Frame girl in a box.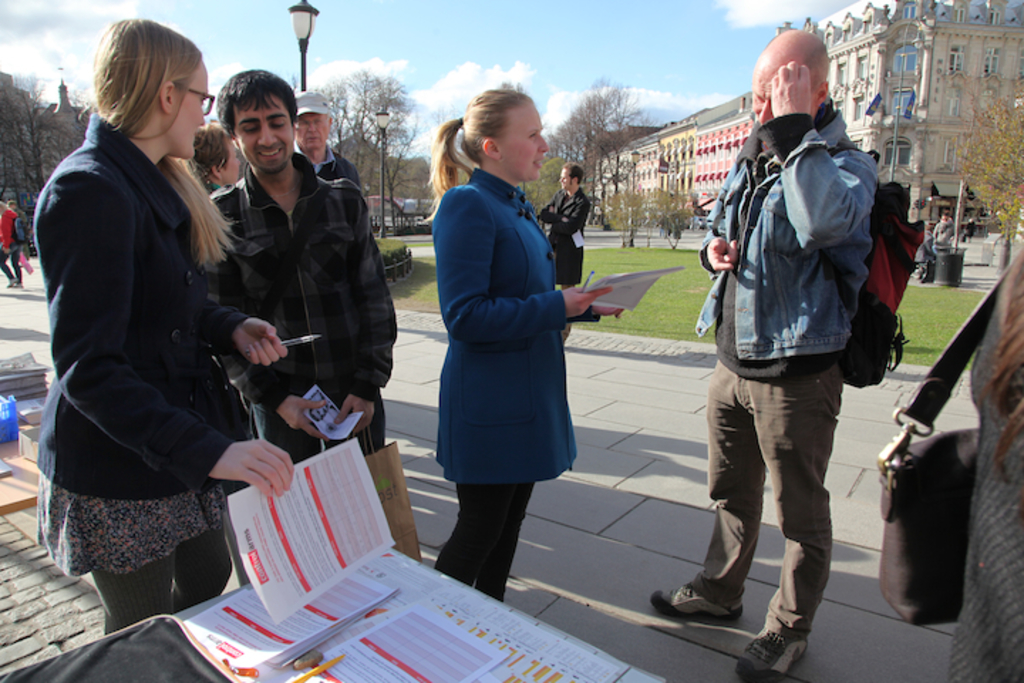
432,87,627,606.
